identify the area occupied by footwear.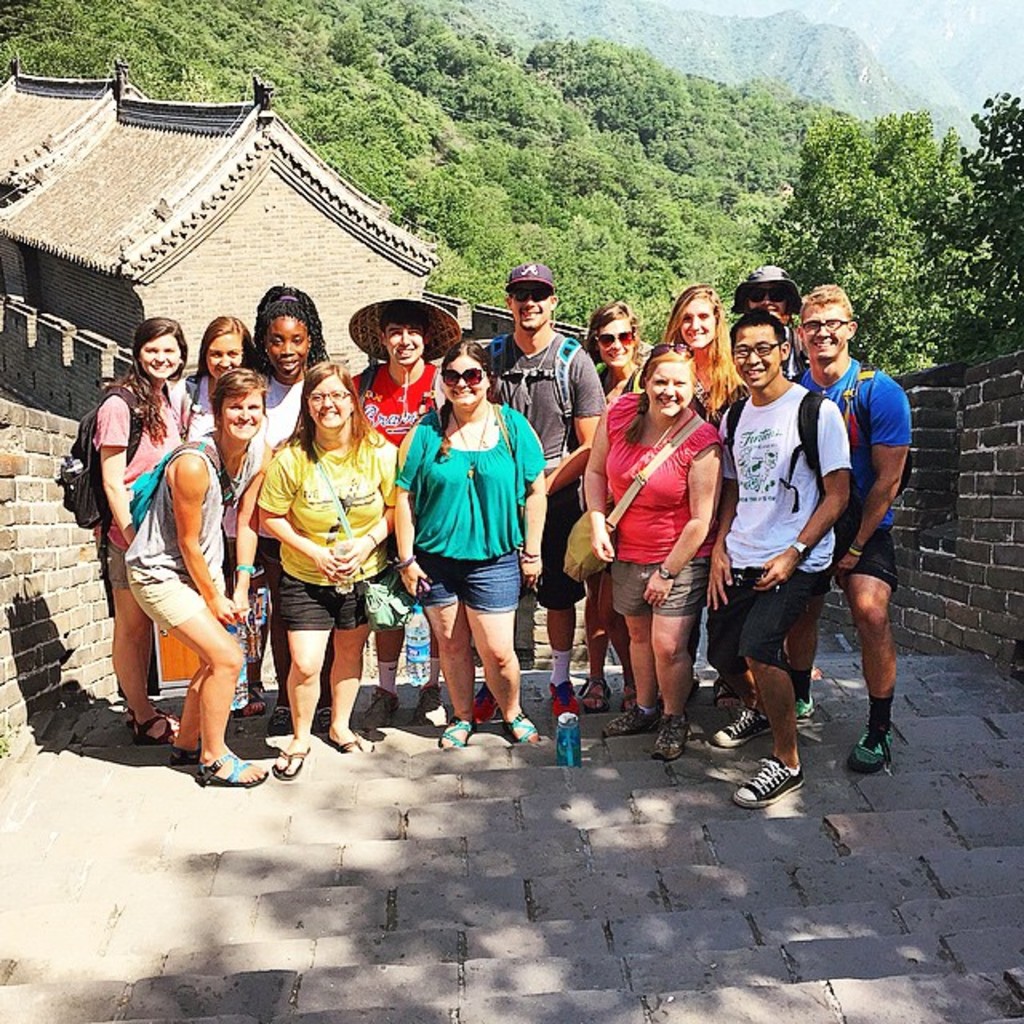
Area: [802, 690, 822, 722].
